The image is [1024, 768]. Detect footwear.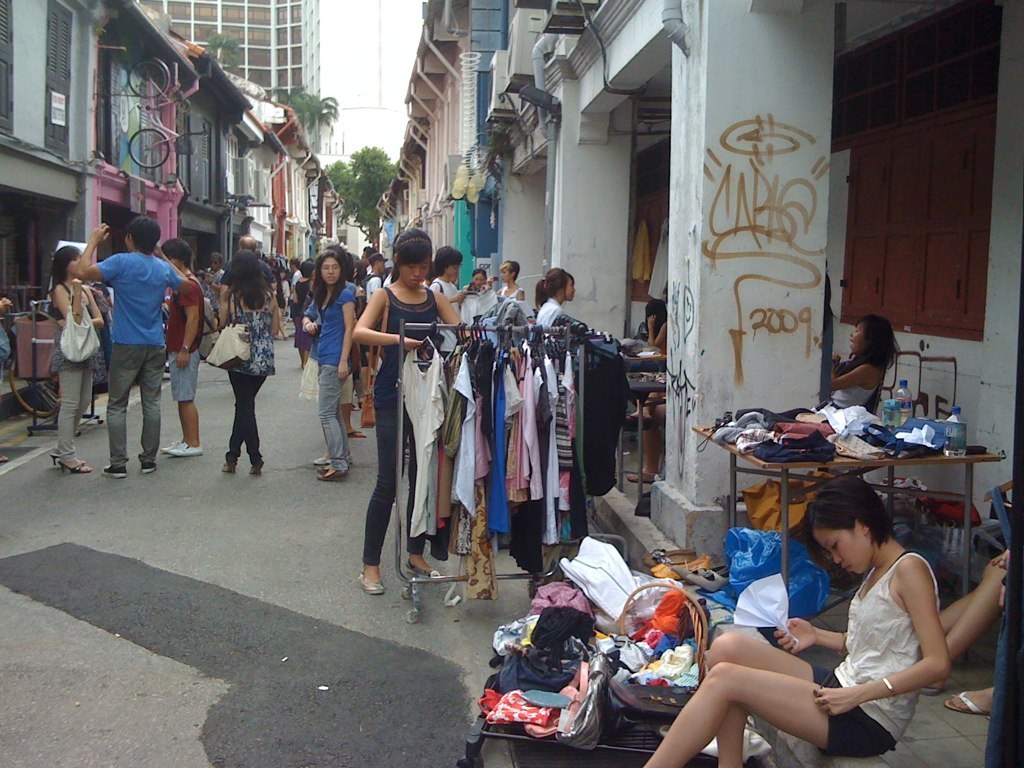
Detection: [x1=636, y1=547, x2=693, y2=570].
